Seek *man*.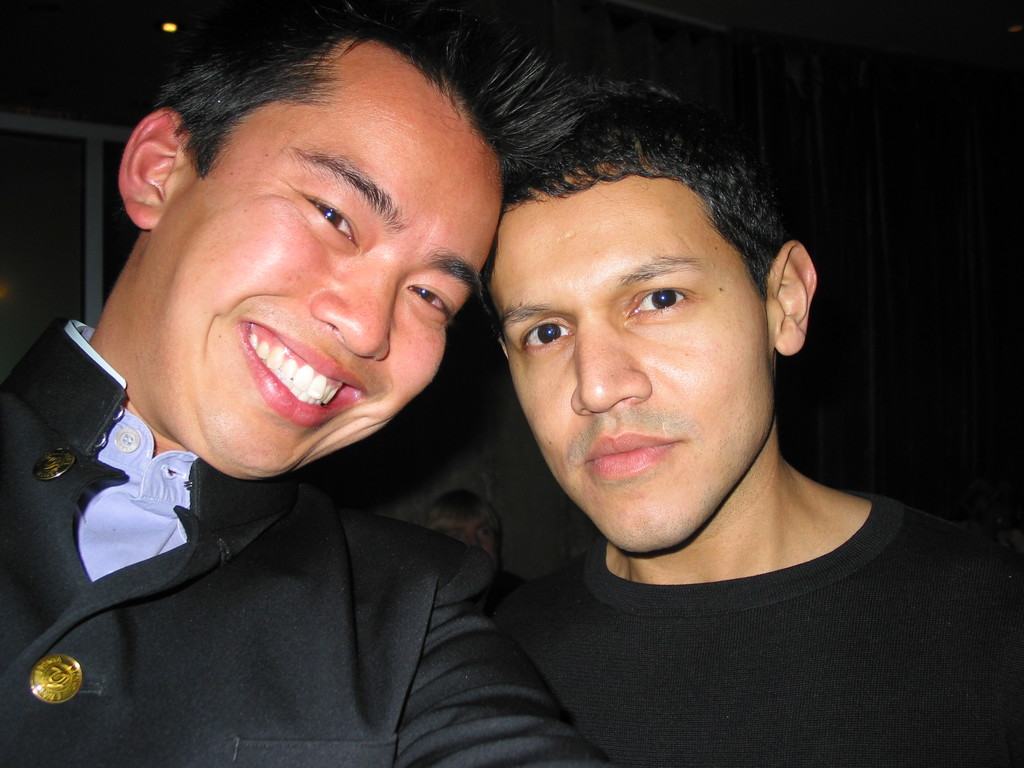
(left=0, top=0, right=610, bottom=767).
